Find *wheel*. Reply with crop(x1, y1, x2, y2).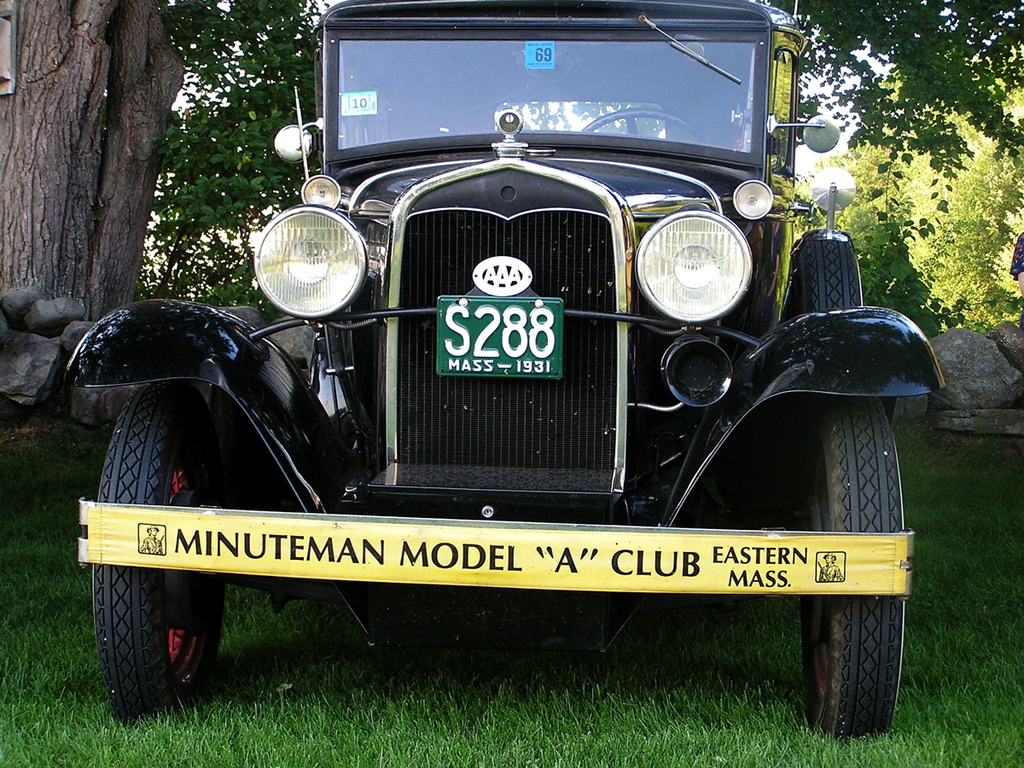
crop(801, 410, 906, 748).
